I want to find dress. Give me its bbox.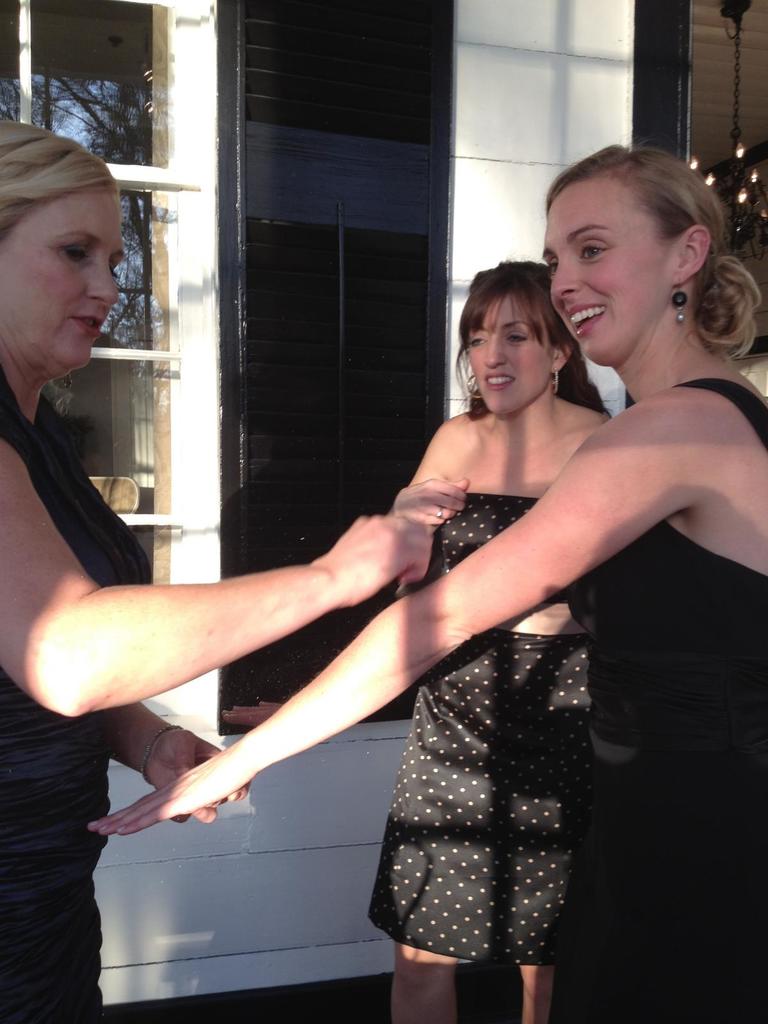
bbox(359, 511, 634, 934).
